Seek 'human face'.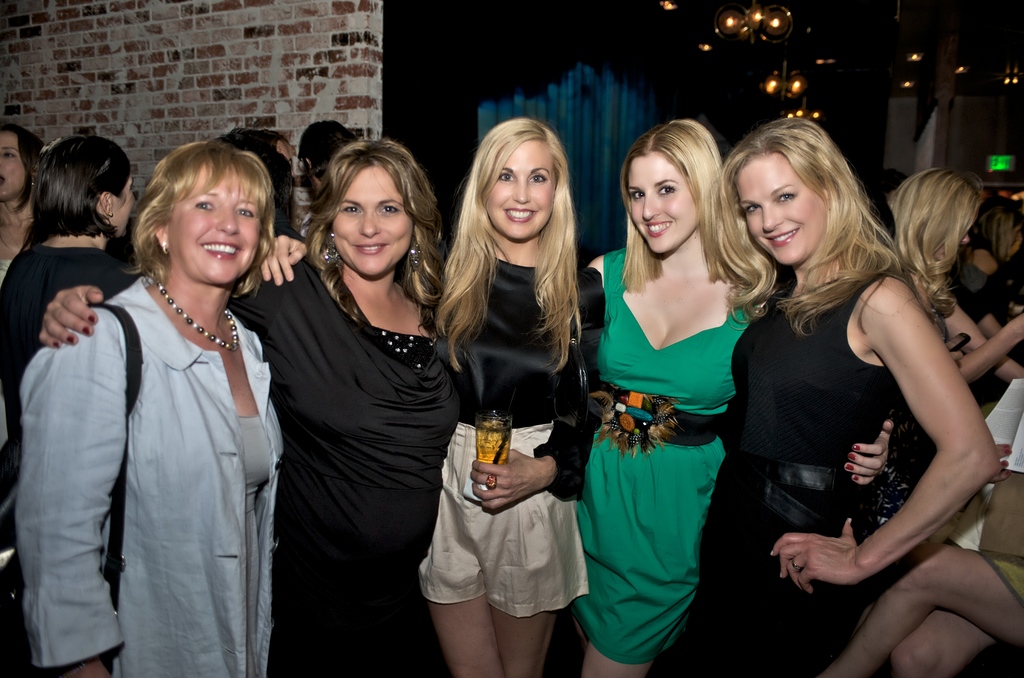
rect(336, 169, 417, 275).
